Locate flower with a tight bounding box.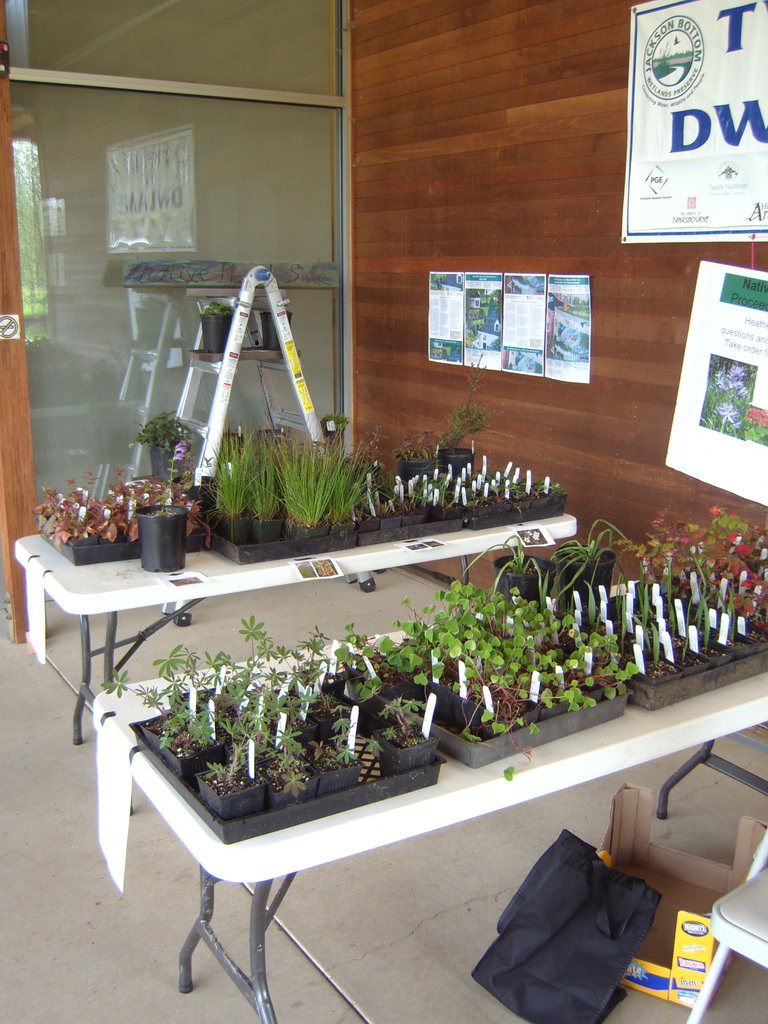
box(710, 502, 723, 516).
